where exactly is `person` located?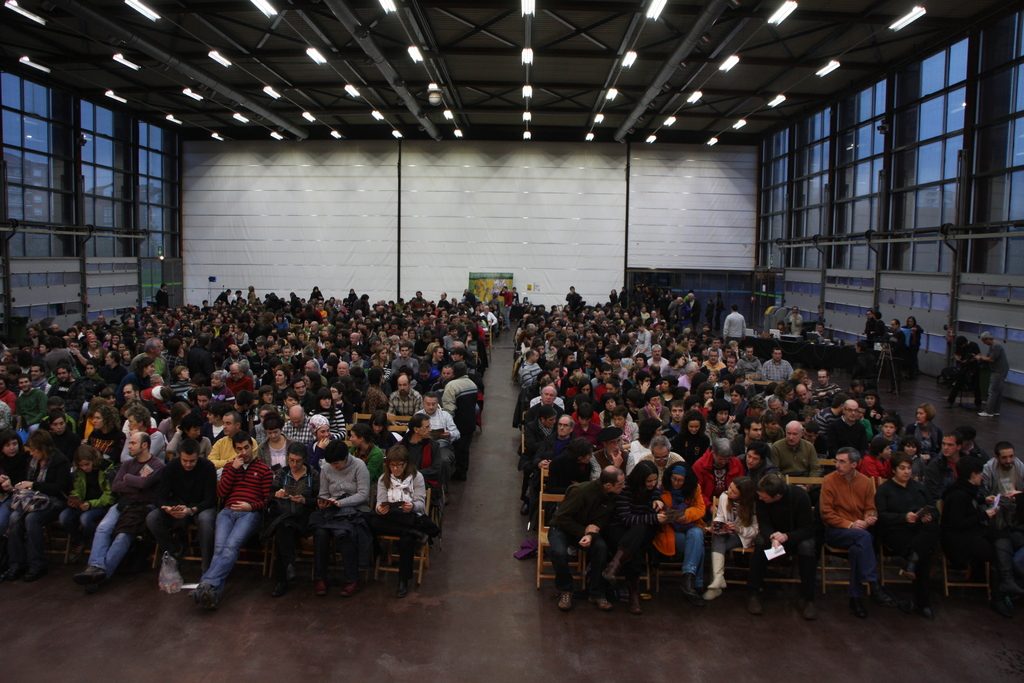
Its bounding box is 663, 400, 683, 448.
